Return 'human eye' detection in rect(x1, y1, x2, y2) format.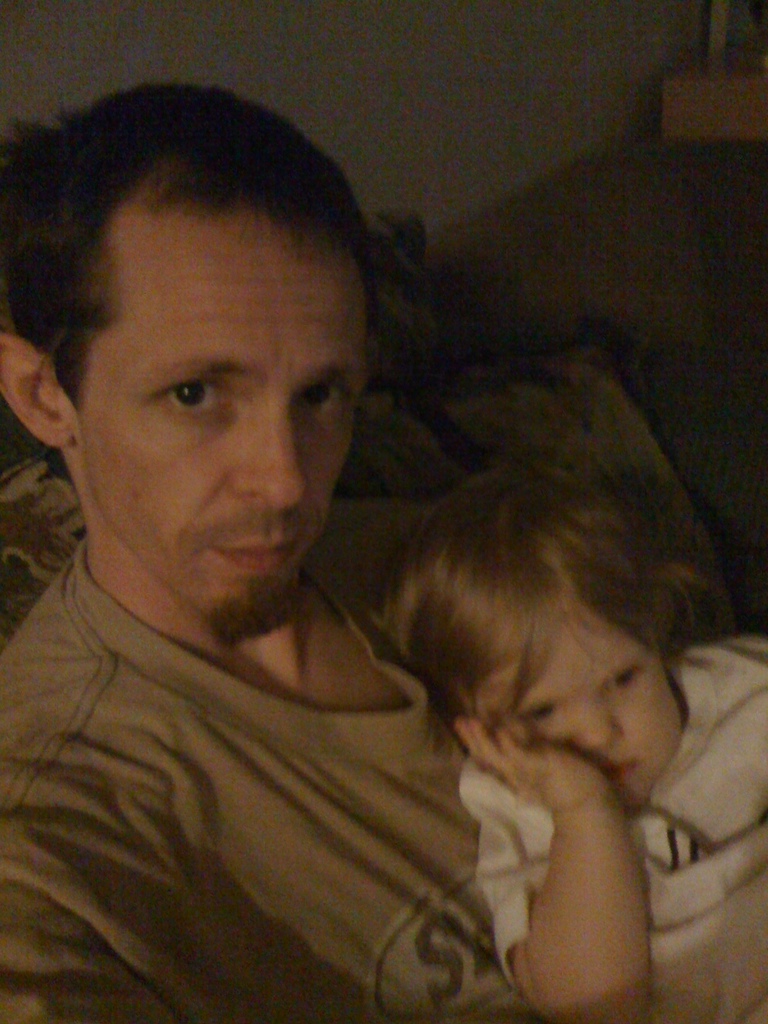
rect(518, 702, 563, 723).
